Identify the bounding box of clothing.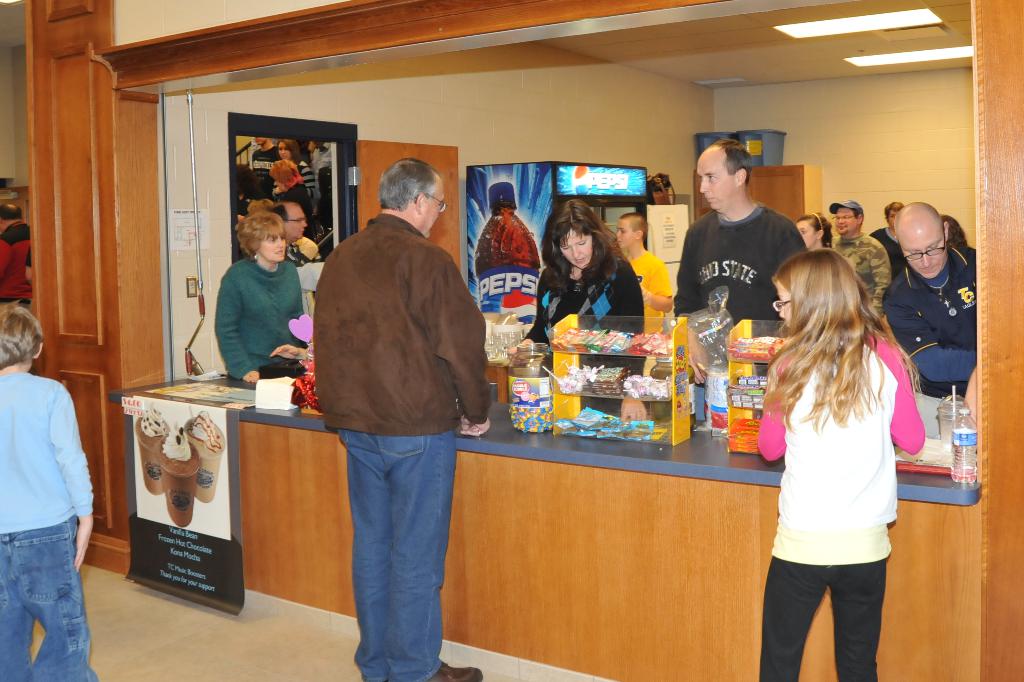
l=759, t=332, r=925, b=681.
